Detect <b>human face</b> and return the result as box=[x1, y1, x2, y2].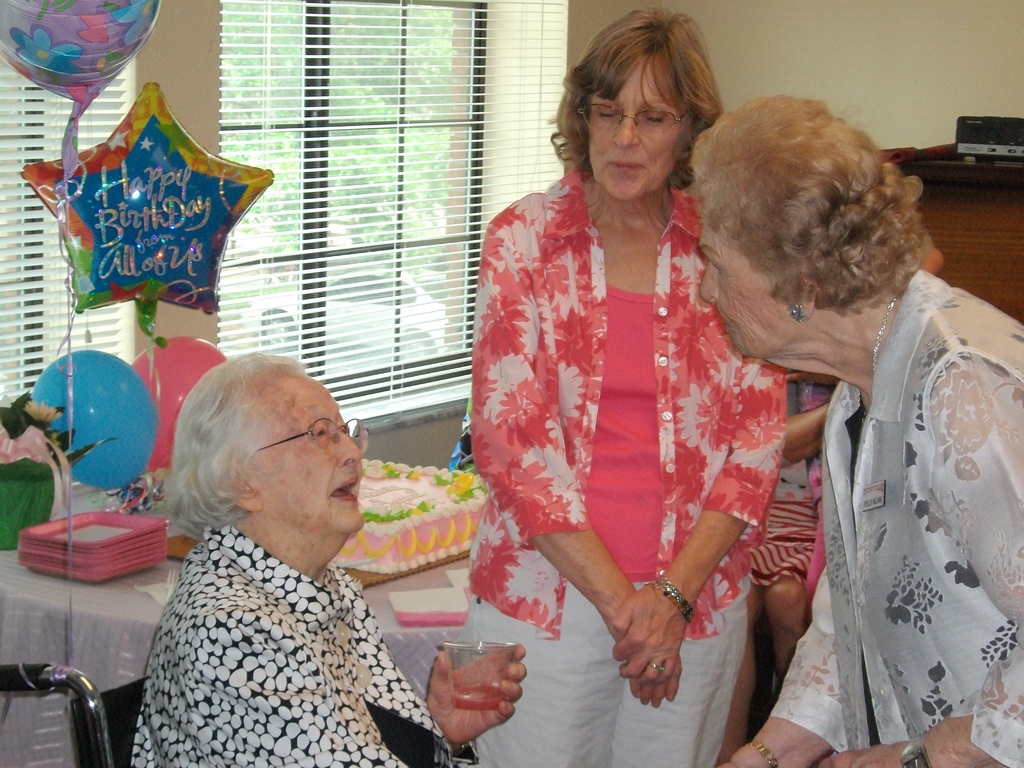
box=[248, 388, 361, 527].
